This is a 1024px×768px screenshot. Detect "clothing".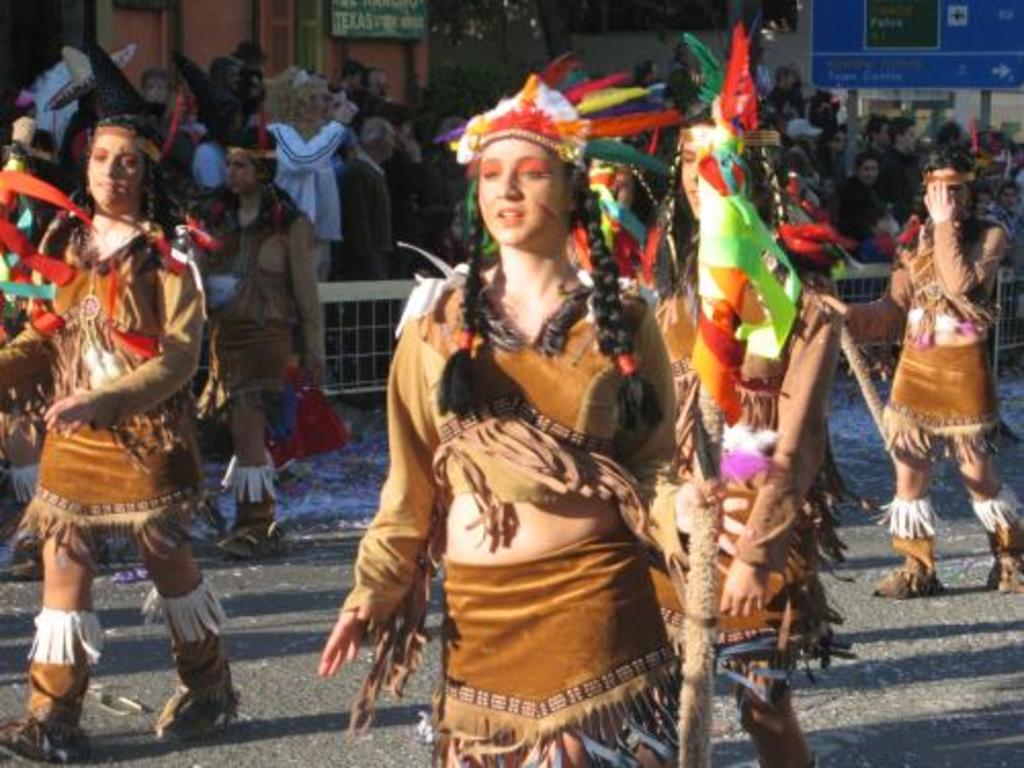
l=33, t=614, r=96, b=731.
